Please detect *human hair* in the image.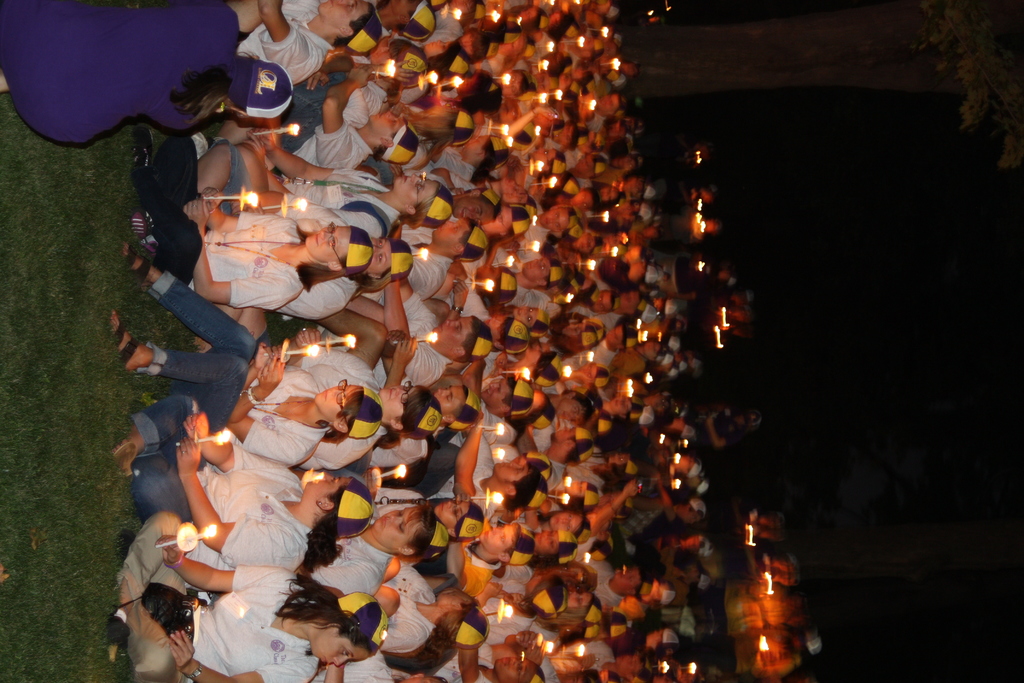
{"x1": 404, "y1": 504, "x2": 451, "y2": 560}.
